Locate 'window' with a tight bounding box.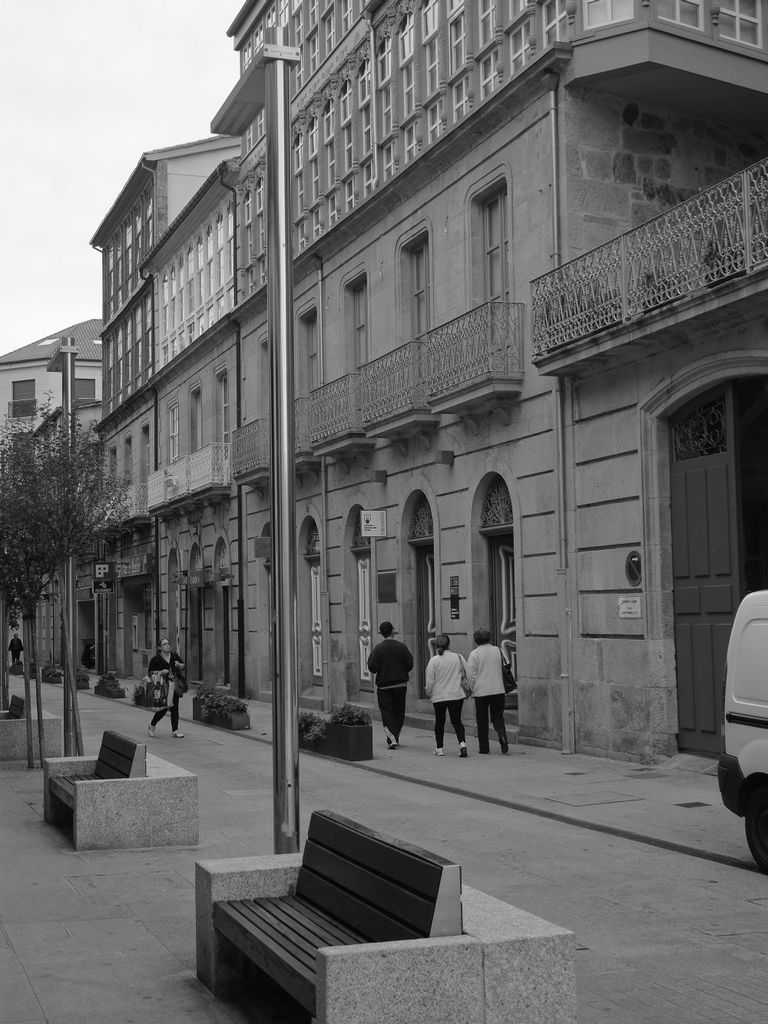
detection(219, 376, 230, 443).
